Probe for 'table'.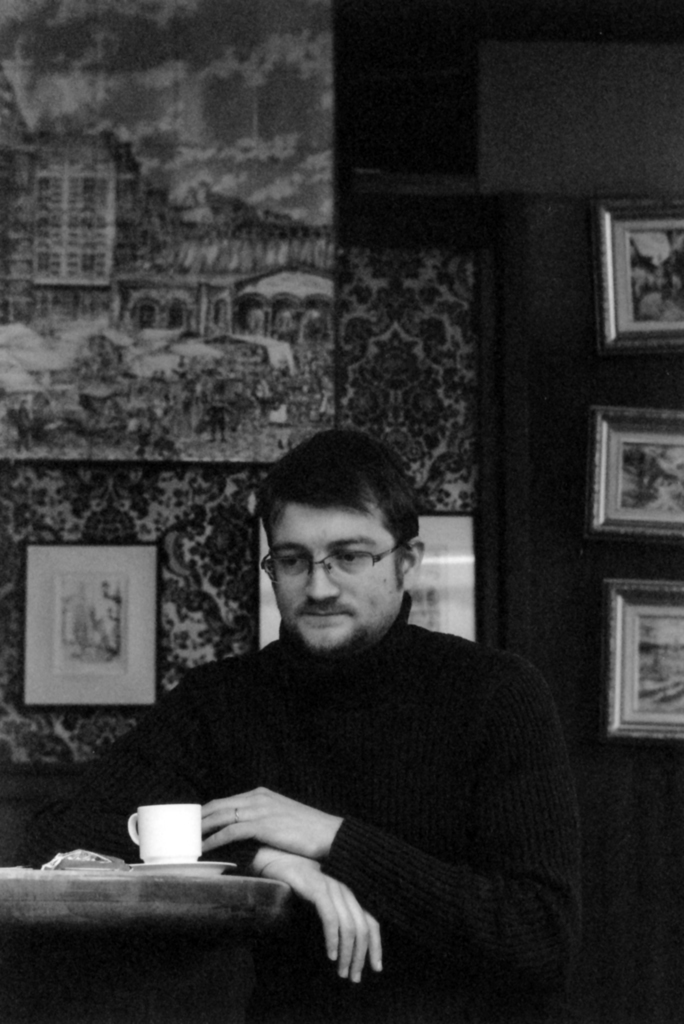
Probe result: region(0, 846, 283, 1023).
